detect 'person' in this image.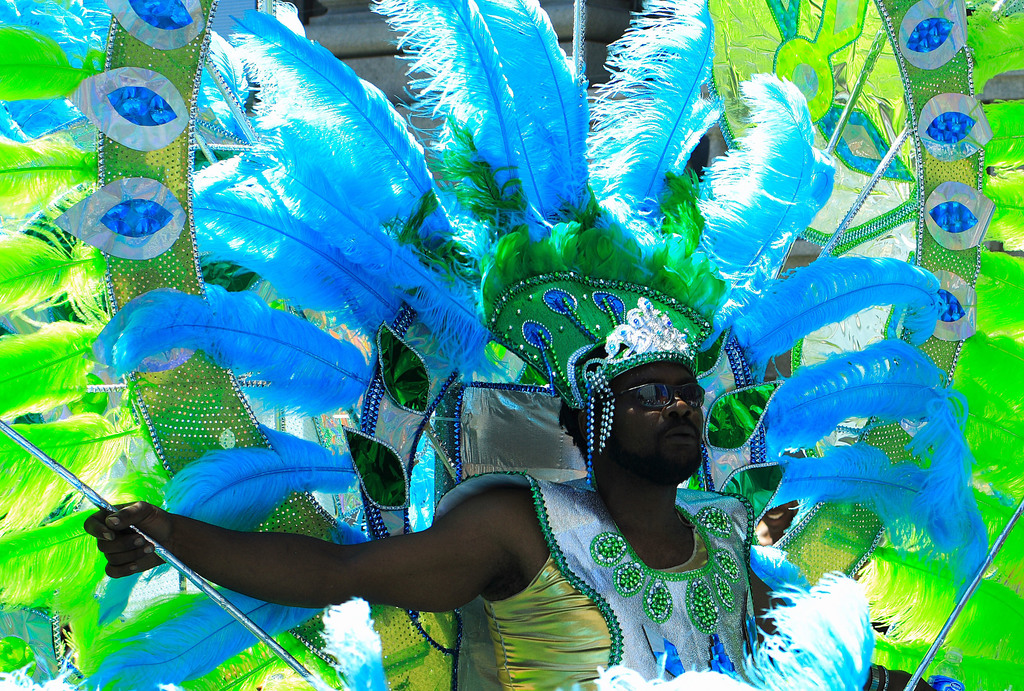
Detection: BBox(0, 0, 1023, 690).
